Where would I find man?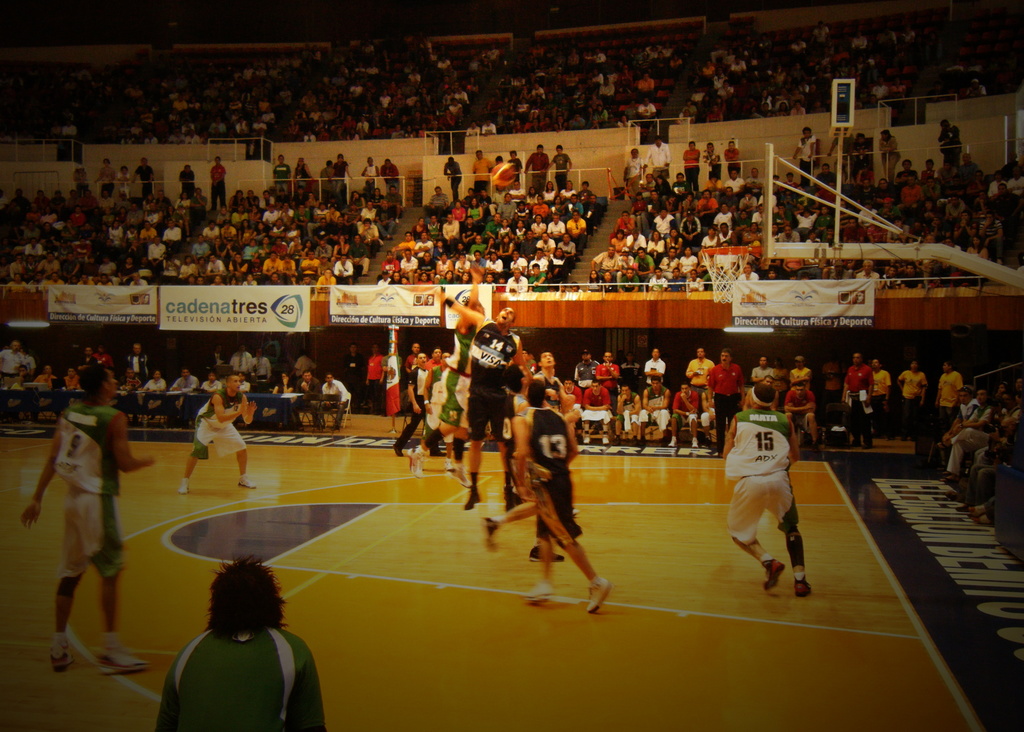
At 382, 247, 399, 279.
